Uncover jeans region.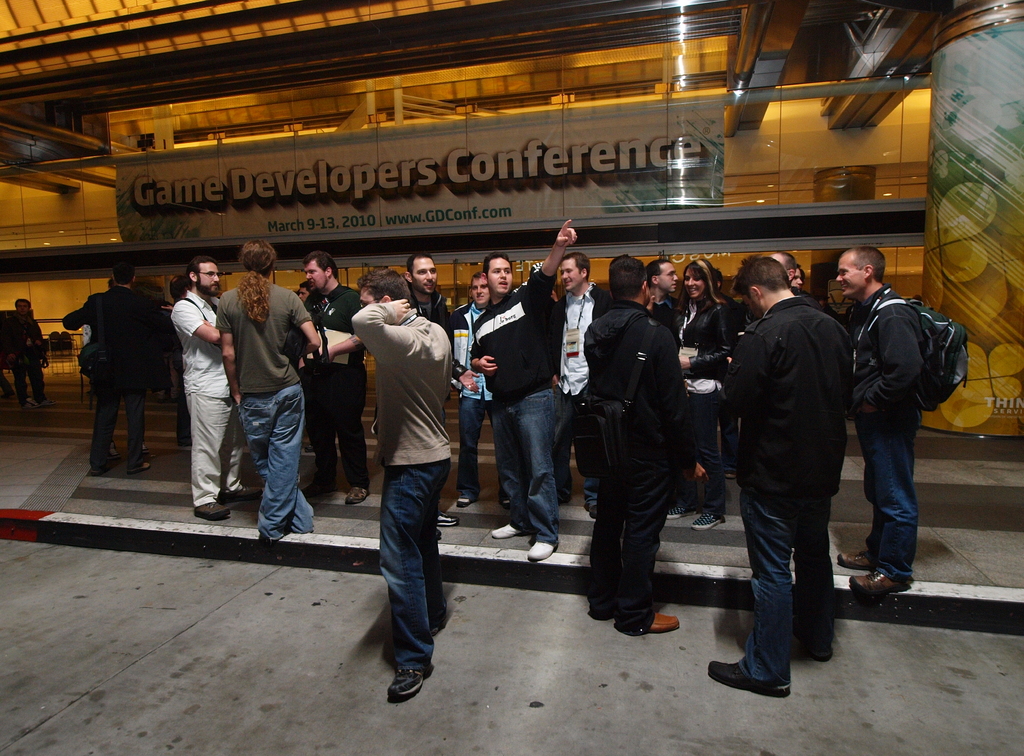
Uncovered: Rect(554, 387, 574, 502).
